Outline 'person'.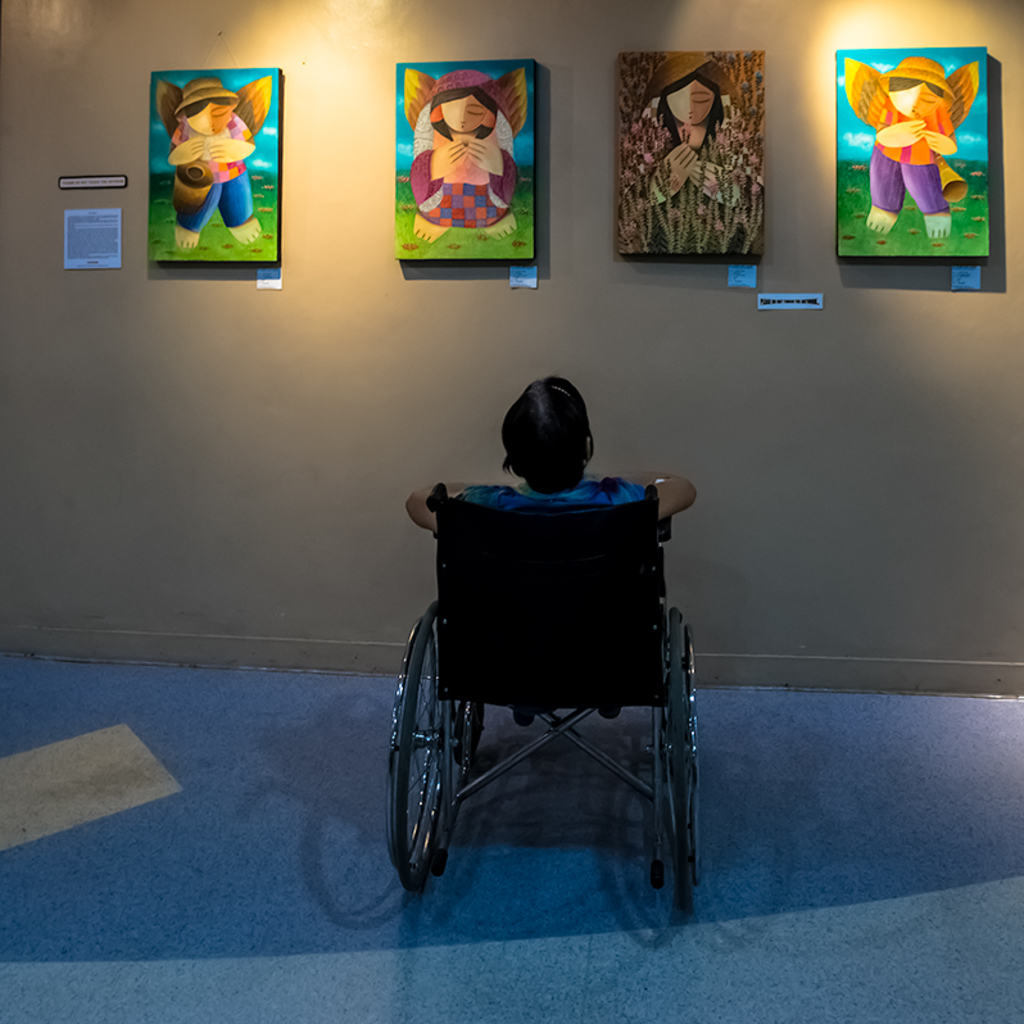
Outline: (left=404, top=375, right=703, bottom=726).
